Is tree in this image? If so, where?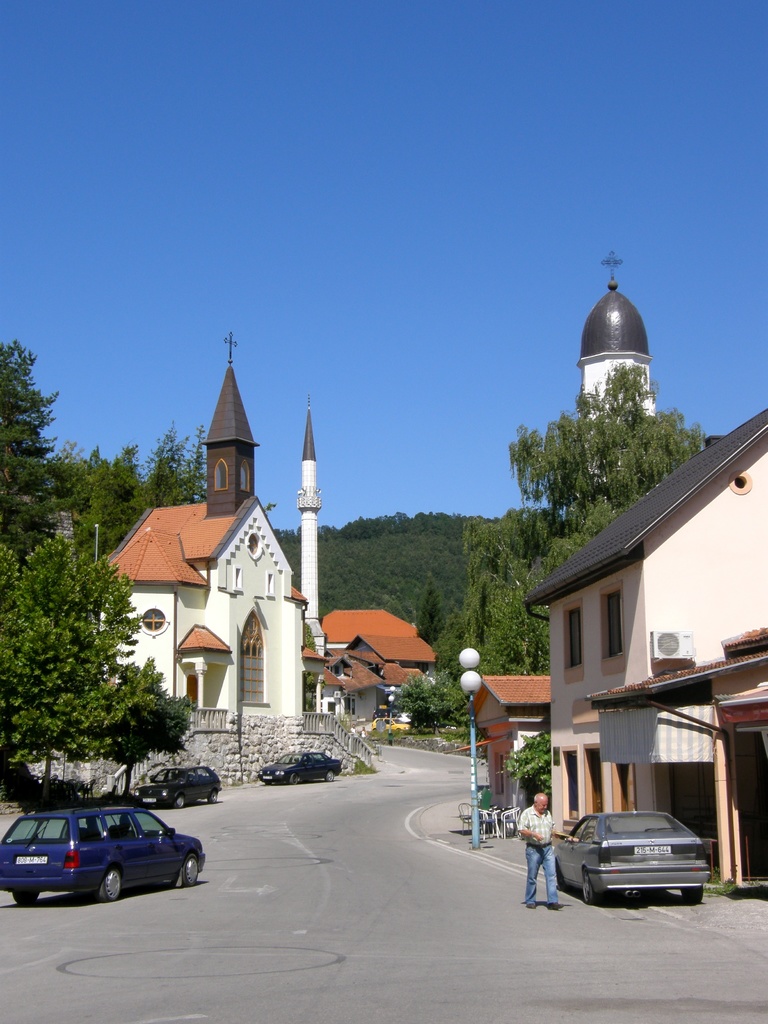
Yes, at region(136, 430, 185, 523).
